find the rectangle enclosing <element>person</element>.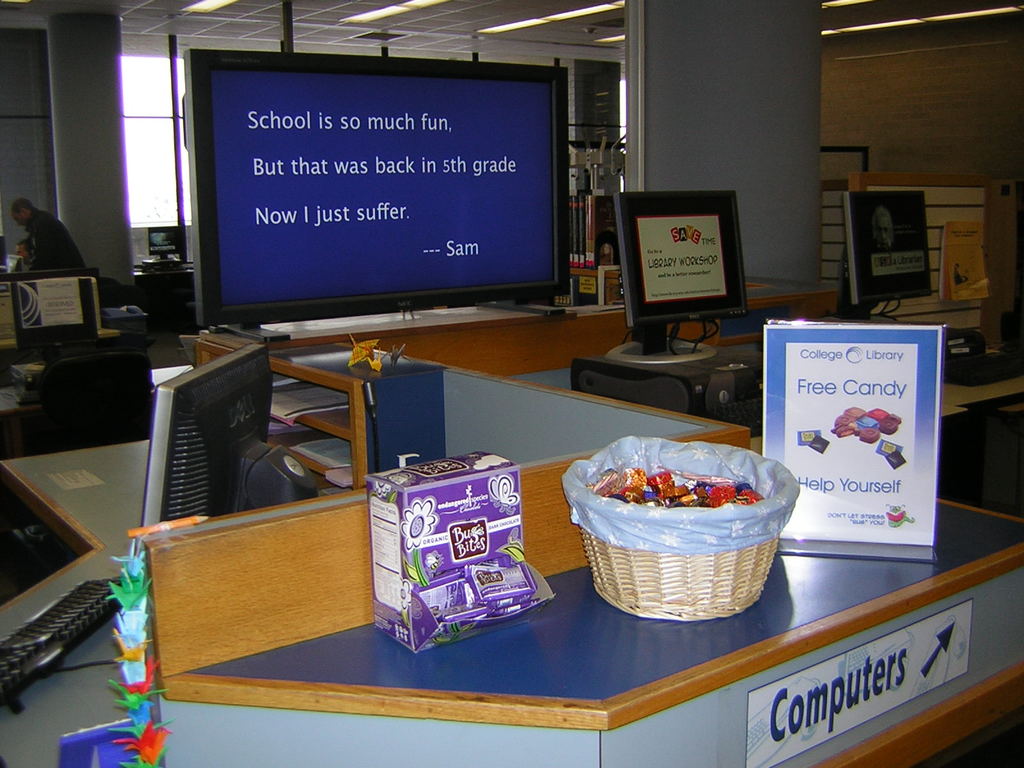
(18,198,77,286).
